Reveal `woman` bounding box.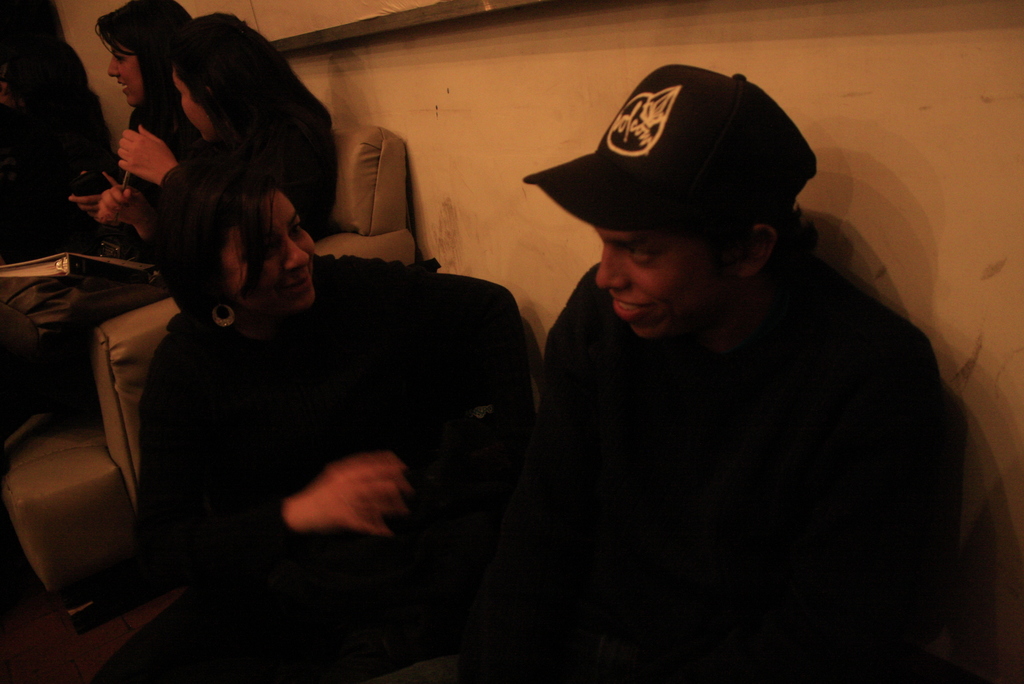
Revealed: x1=86, y1=0, x2=194, y2=205.
